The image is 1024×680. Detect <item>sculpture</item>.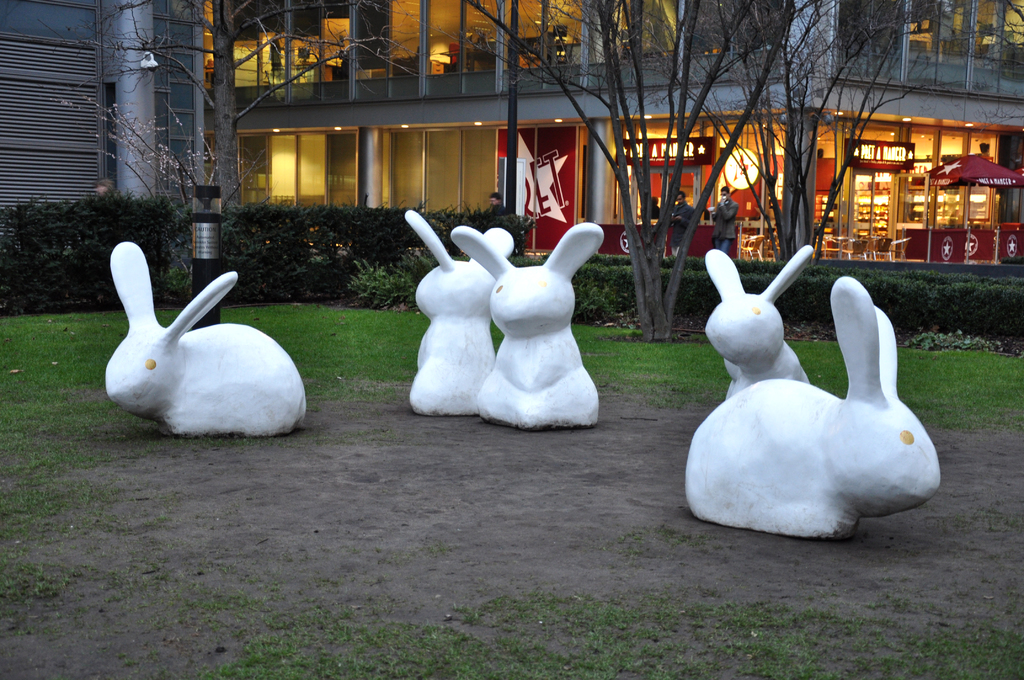
Detection: bbox(447, 211, 598, 442).
